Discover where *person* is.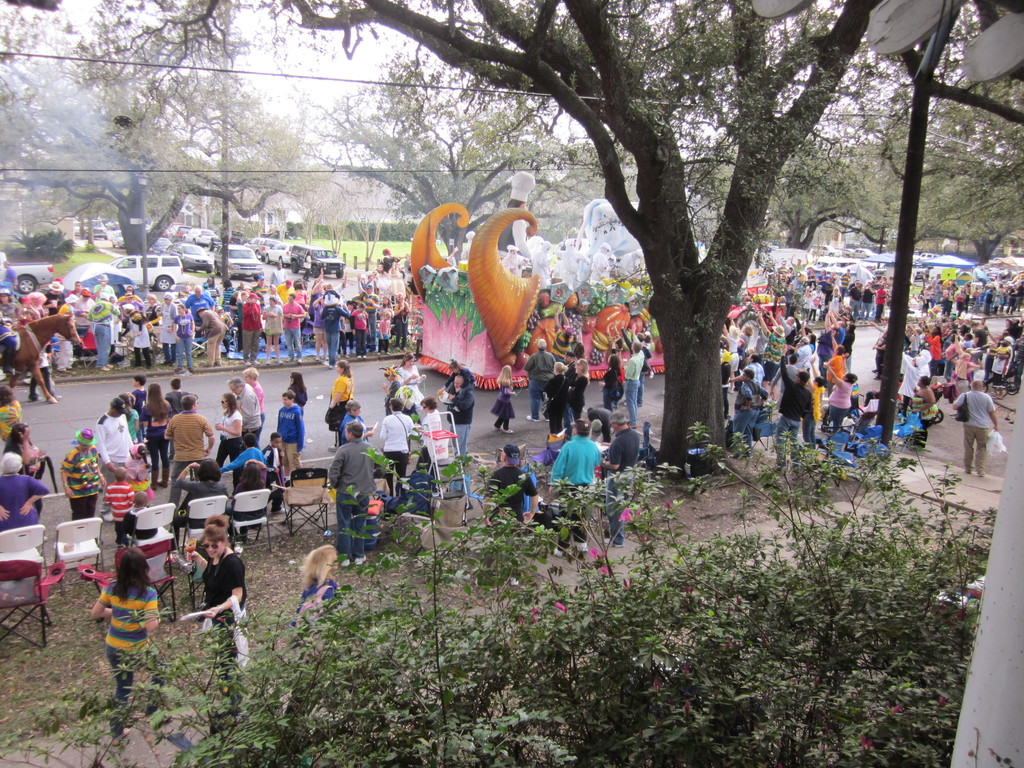
Discovered at l=323, t=357, r=355, b=451.
